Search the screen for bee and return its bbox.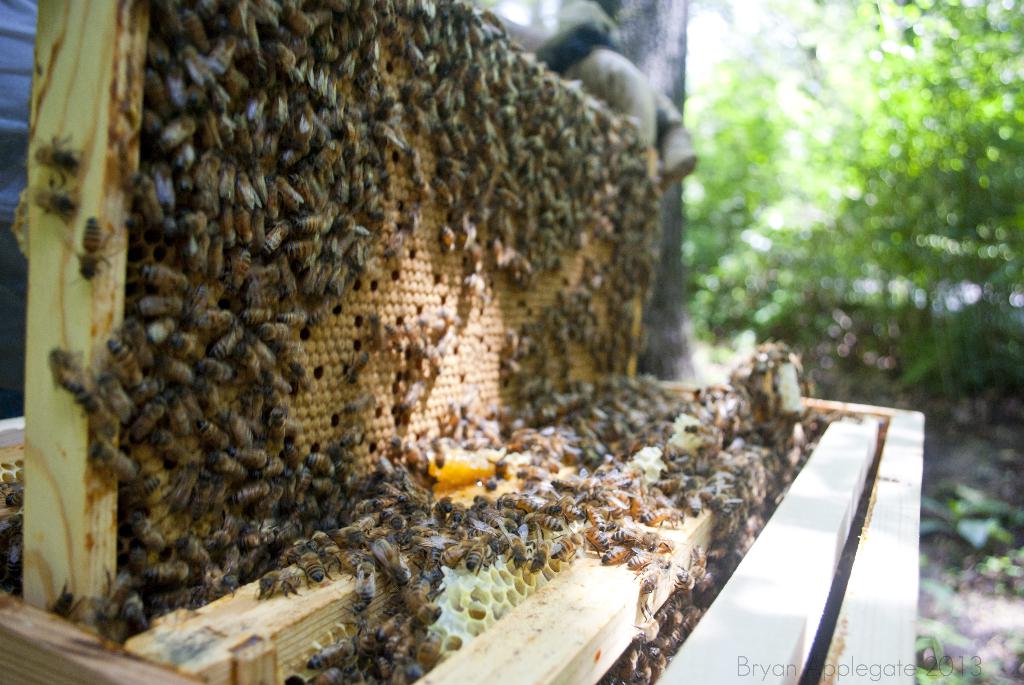
Found: [left=409, top=582, right=435, bottom=599].
